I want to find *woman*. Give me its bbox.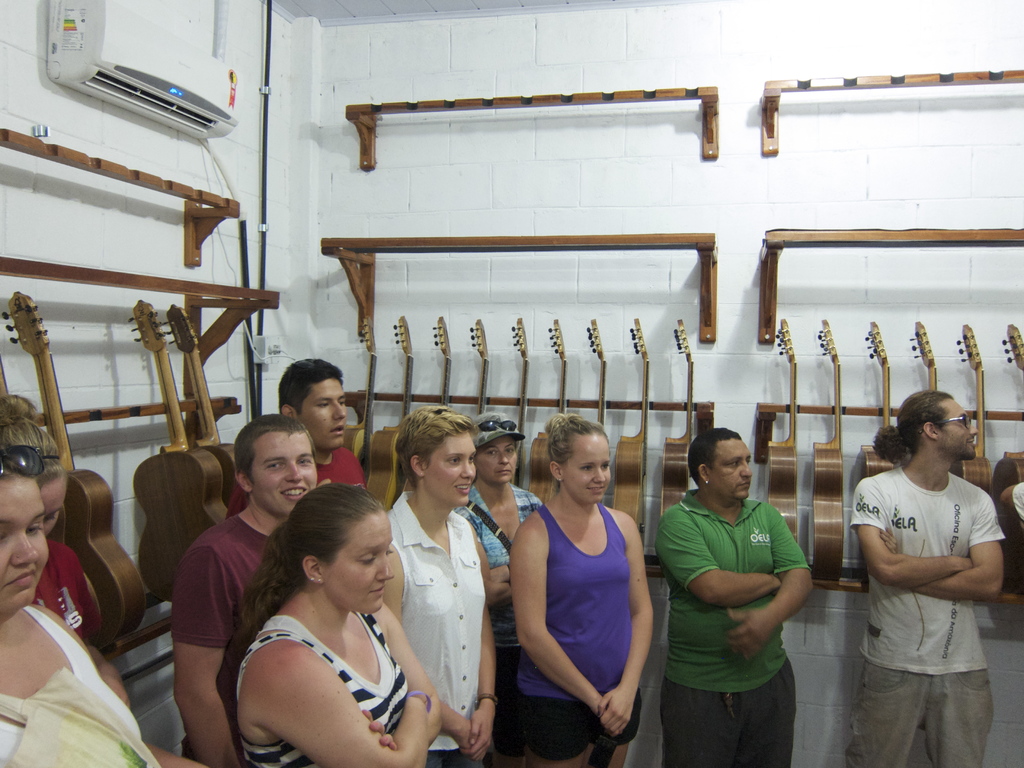
<bbox>370, 400, 490, 767</bbox>.
